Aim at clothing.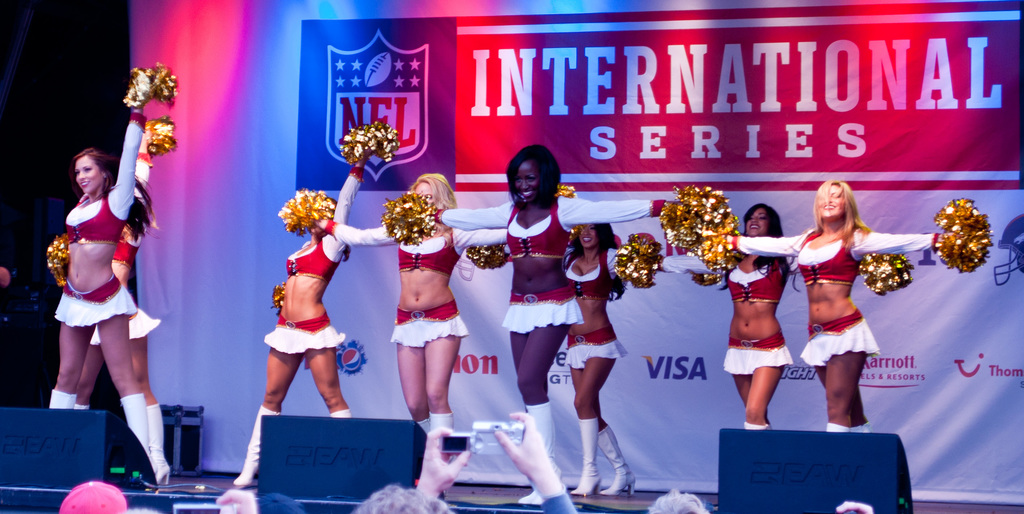
Aimed at locate(732, 225, 936, 282).
